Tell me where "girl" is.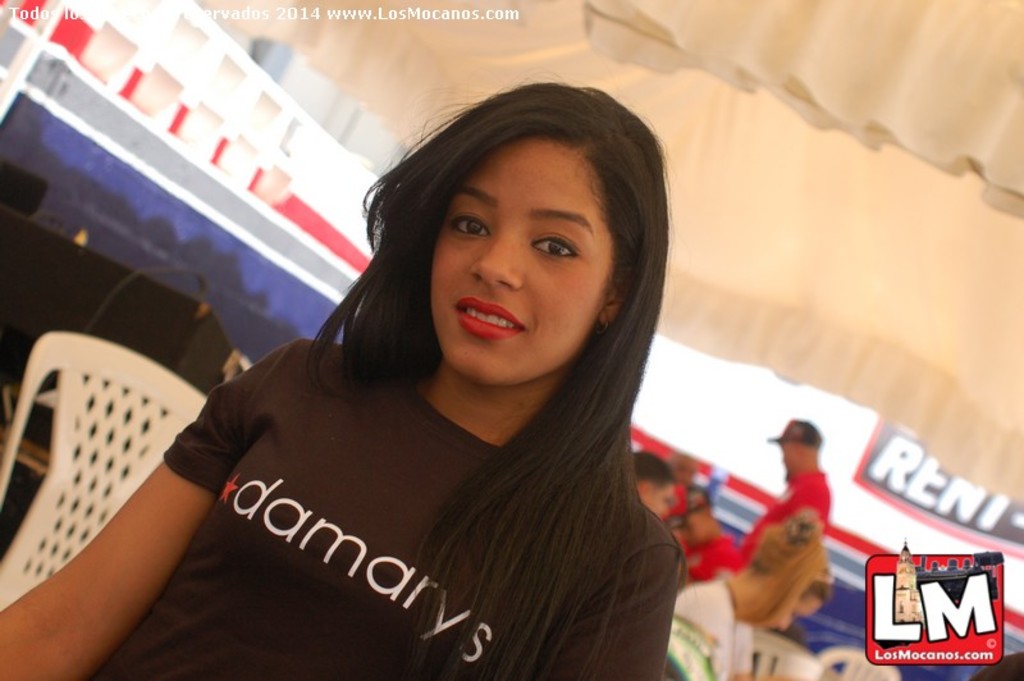
"girl" is at crop(669, 507, 836, 680).
